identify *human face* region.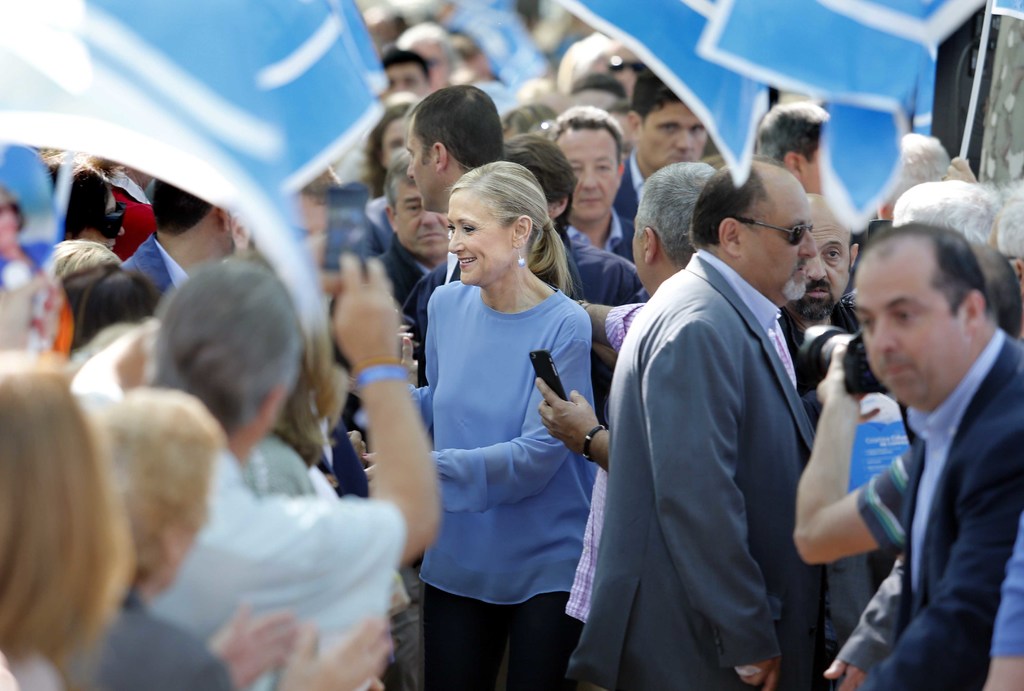
Region: Rect(397, 184, 452, 255).
